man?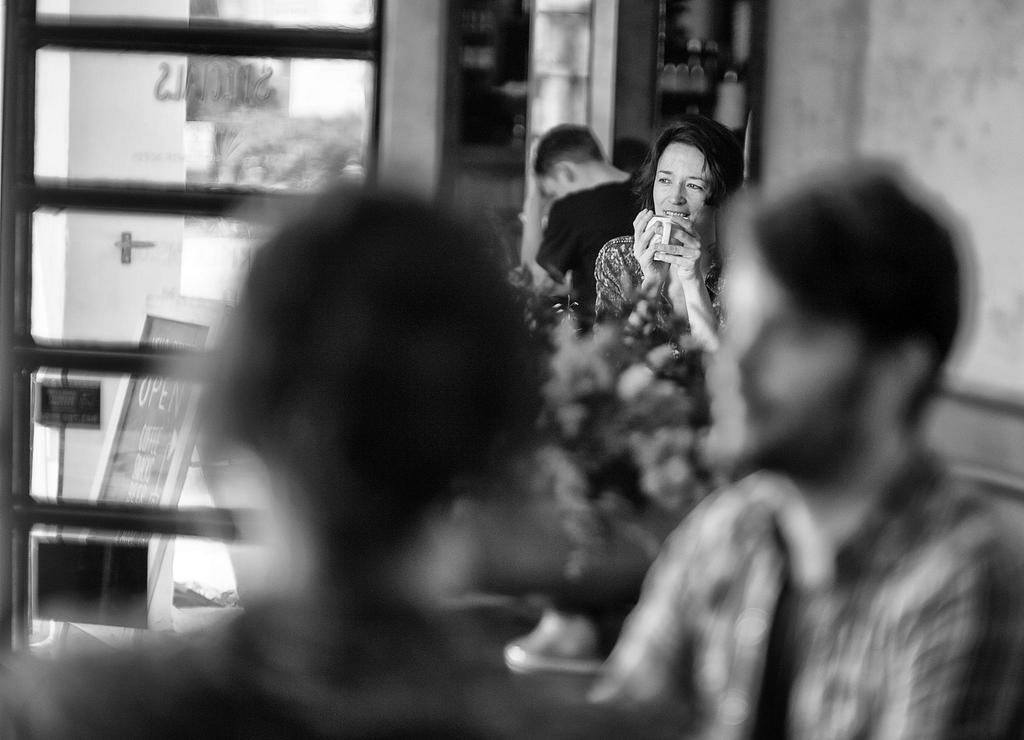
locate(627, 131, 1007, 718)
